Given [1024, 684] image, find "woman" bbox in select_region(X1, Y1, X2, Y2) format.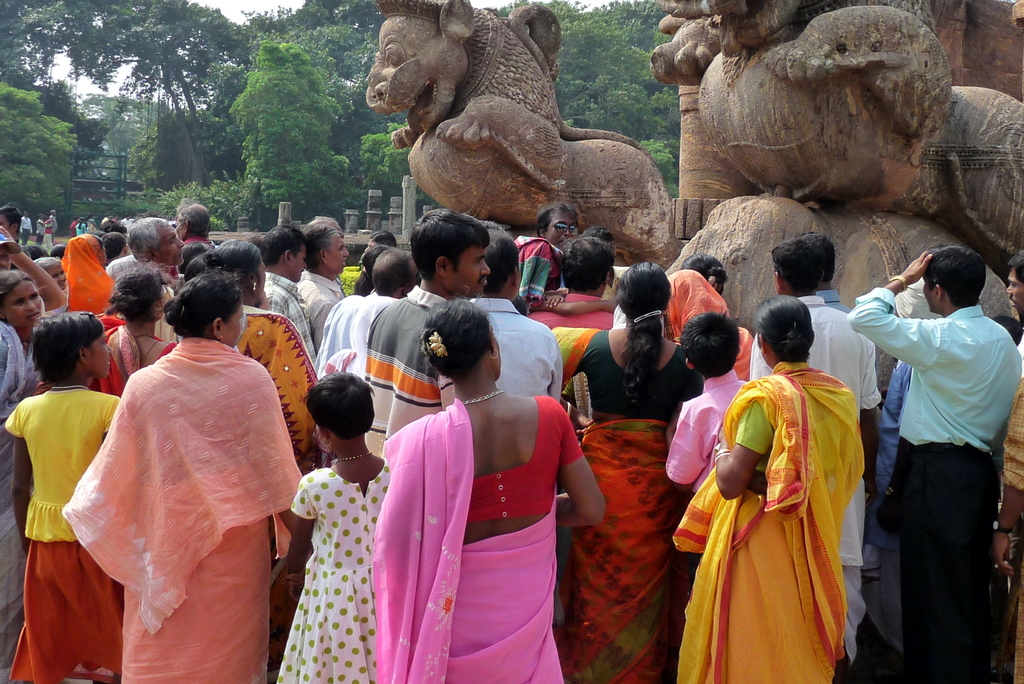
select_region(352, 243, 390, 303).
